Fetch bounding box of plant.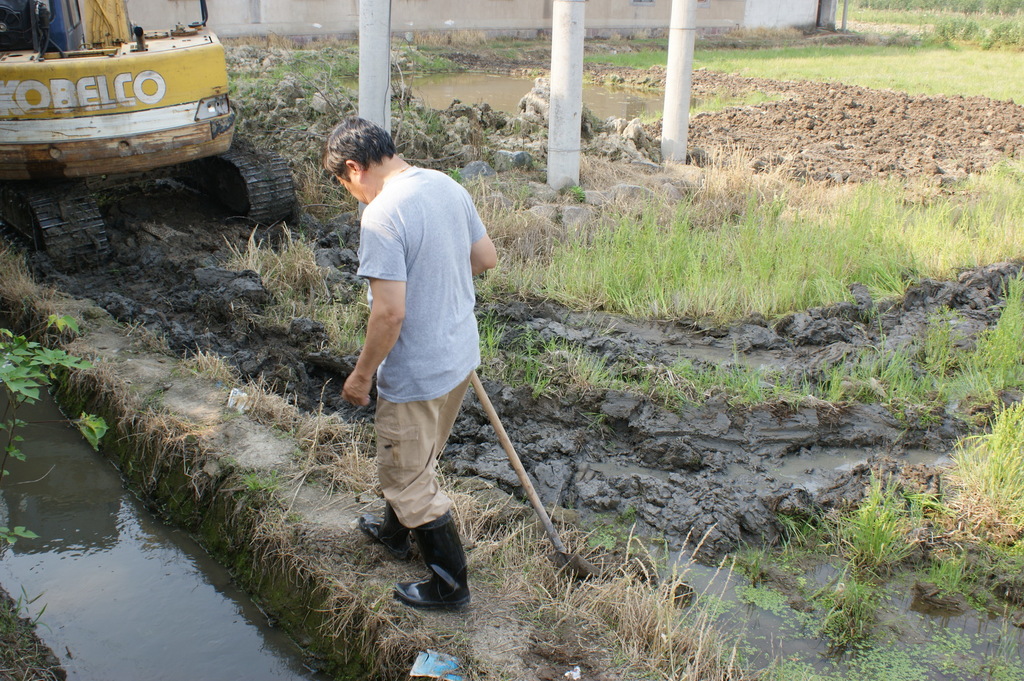
Bbox: box=[465, 316, 513, 392].
